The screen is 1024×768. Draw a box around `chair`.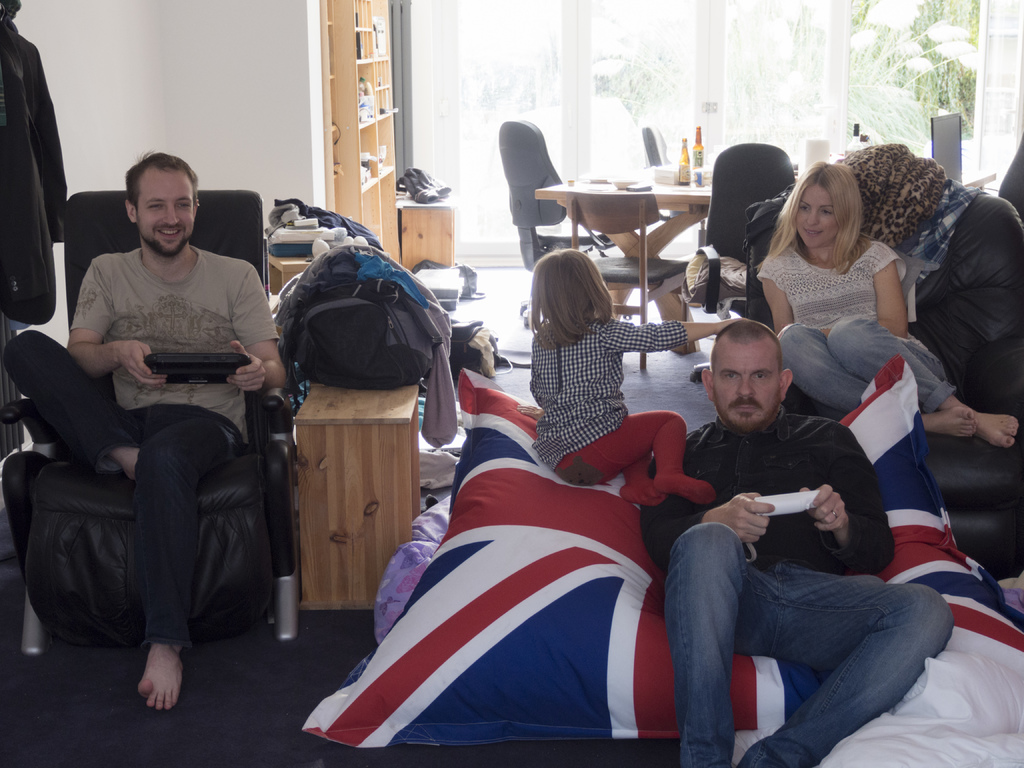
[566,193,691,365].
